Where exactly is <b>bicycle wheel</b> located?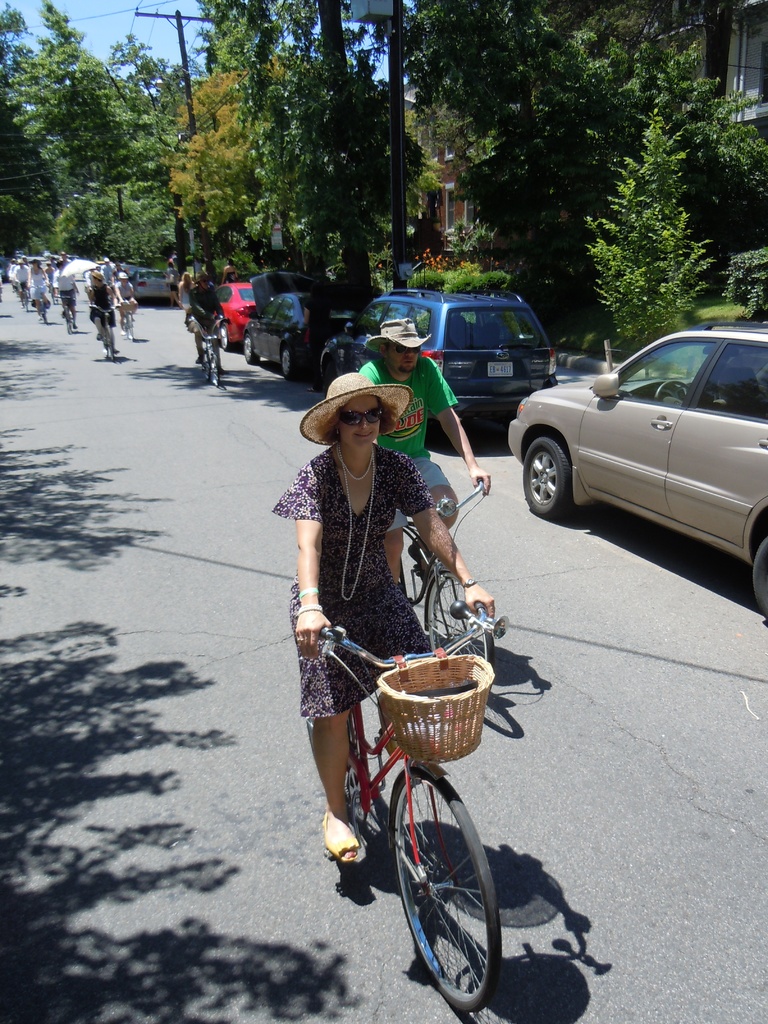
Its bounding box is [109, 321, 116, 355].
